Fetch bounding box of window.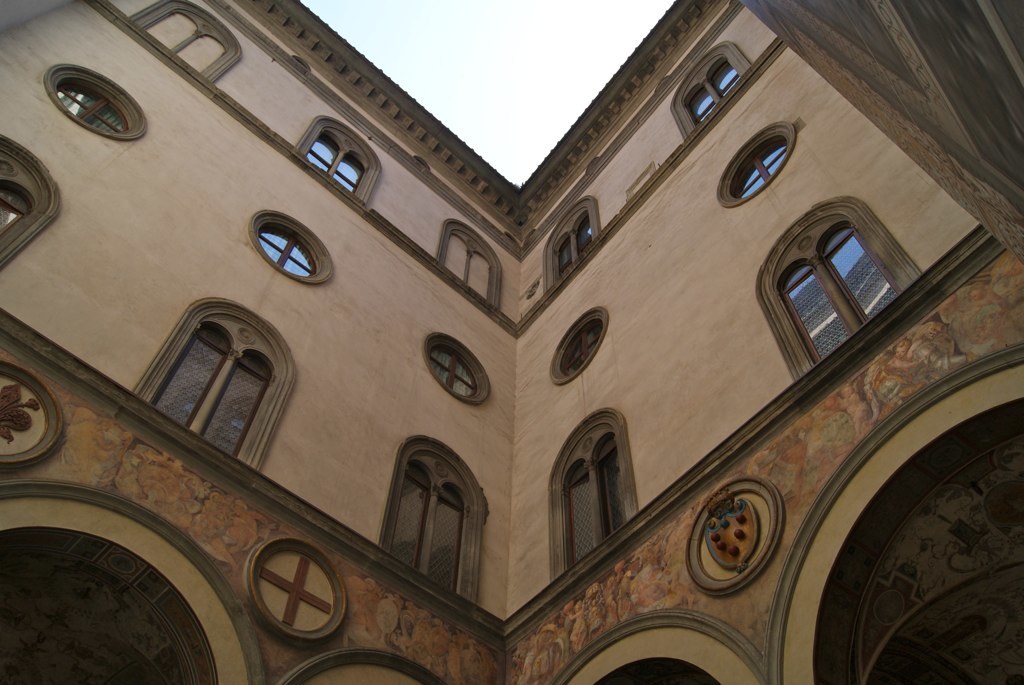
Bbox: 138/299/305/467.
